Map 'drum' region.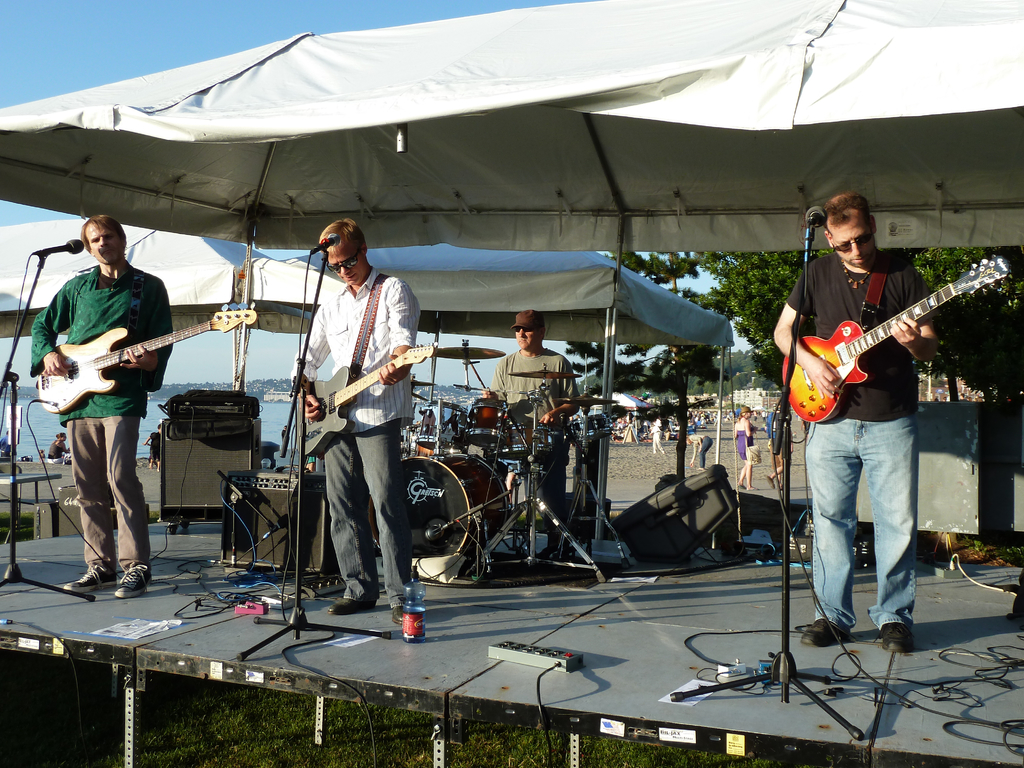
Mapped to (x1=467, y1=405, x2=507, y2=451).
